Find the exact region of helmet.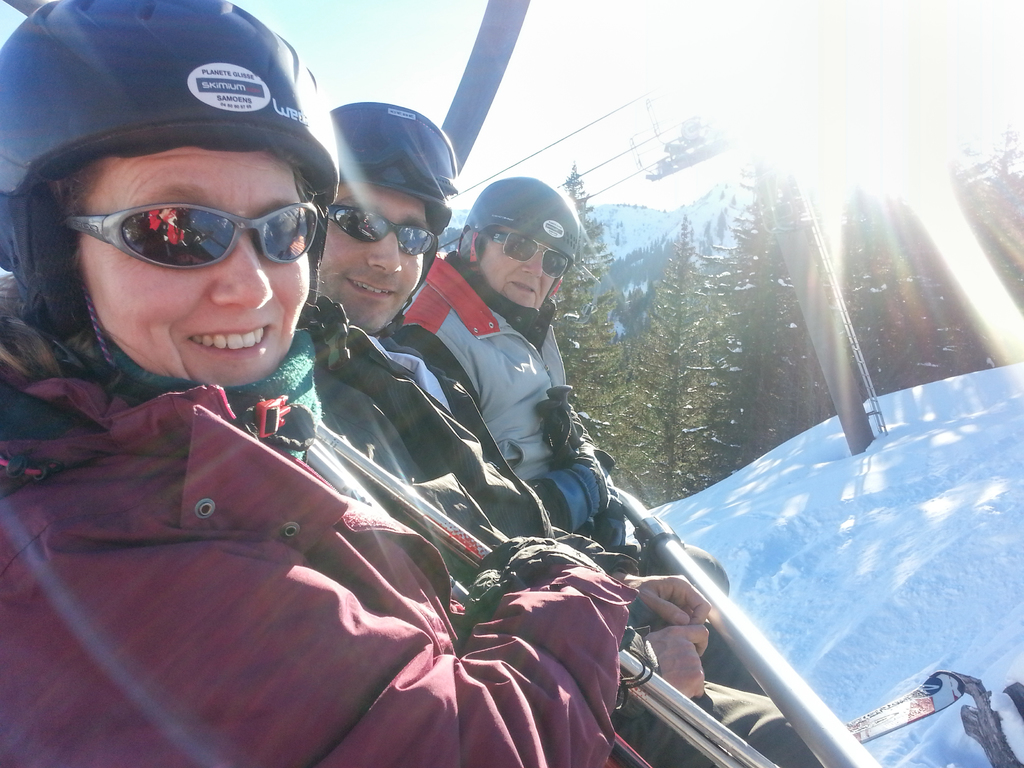
Exact region: 455,178,586,322.
